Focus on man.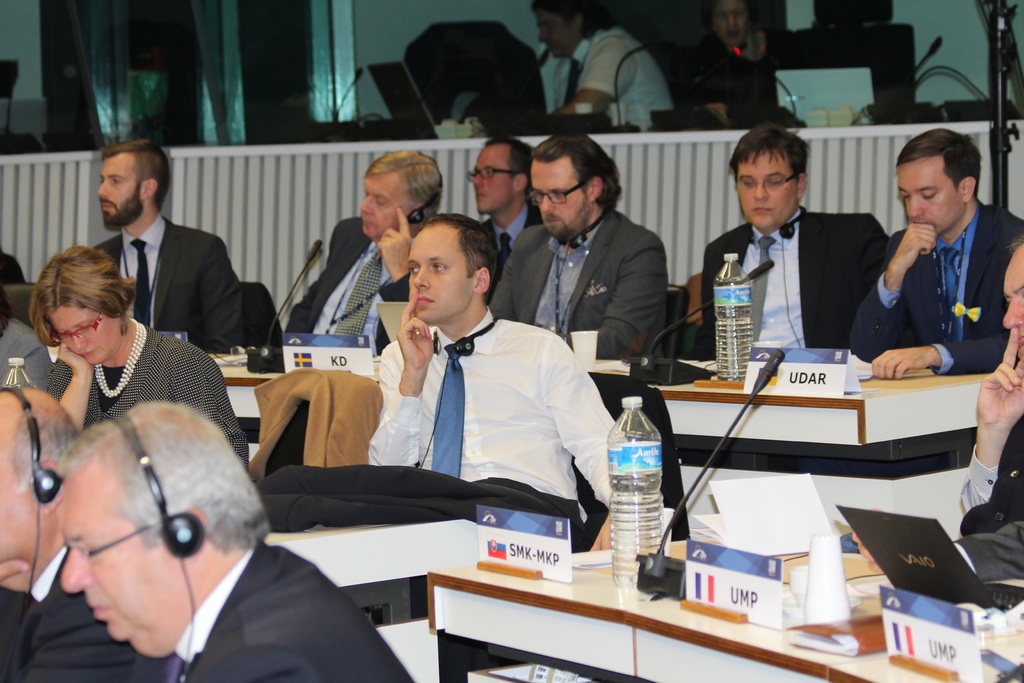
Focused at (0, 375, 168, 682).
